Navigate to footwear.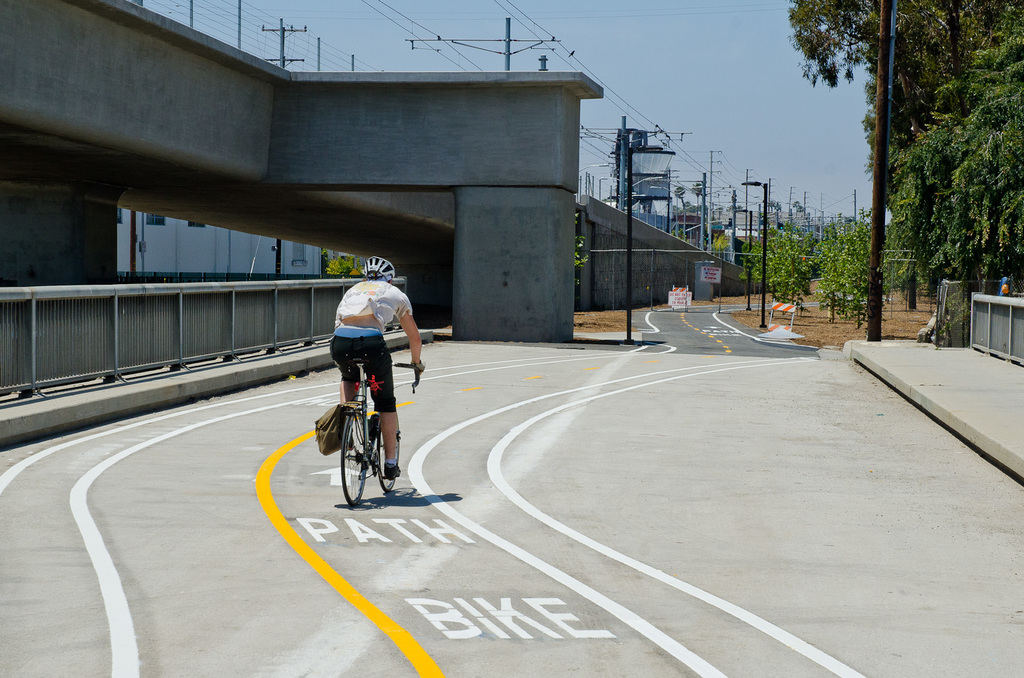
Navigation target: box=[384, 465, 397, 479].
